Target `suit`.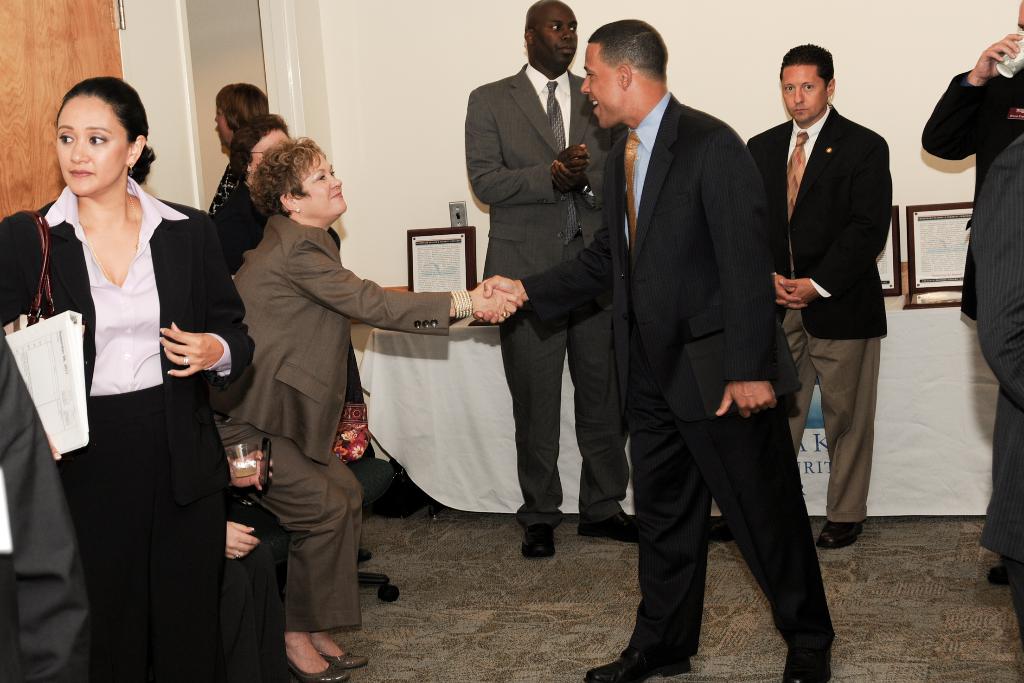
Target region: <region>209, 211, 451, 632</region>.
